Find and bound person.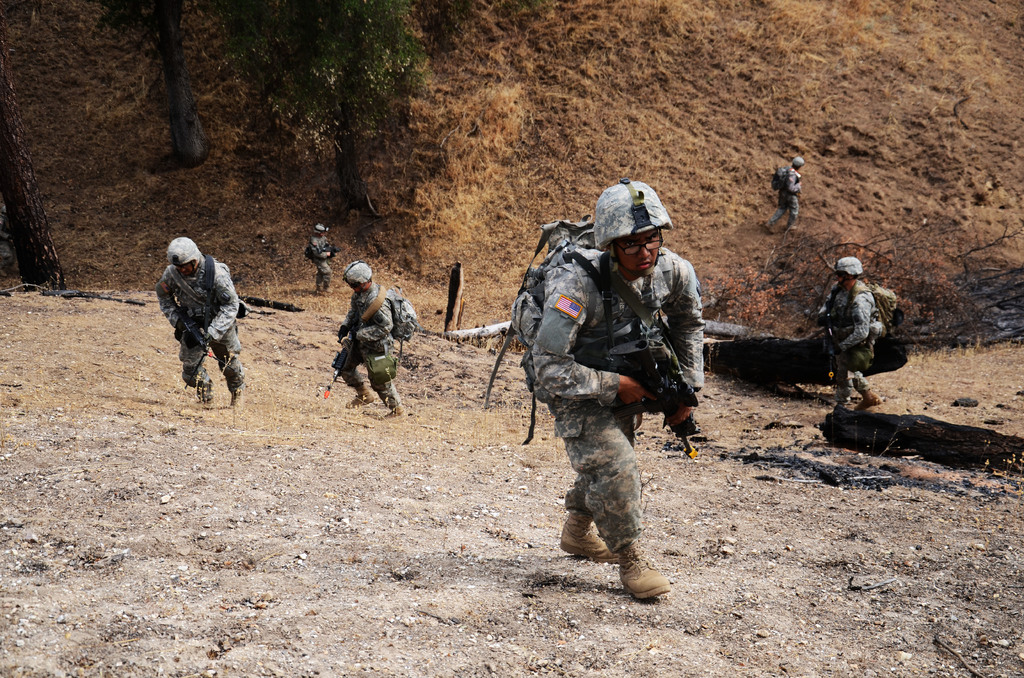
Bound: locate(332, 262, 405, 421).
